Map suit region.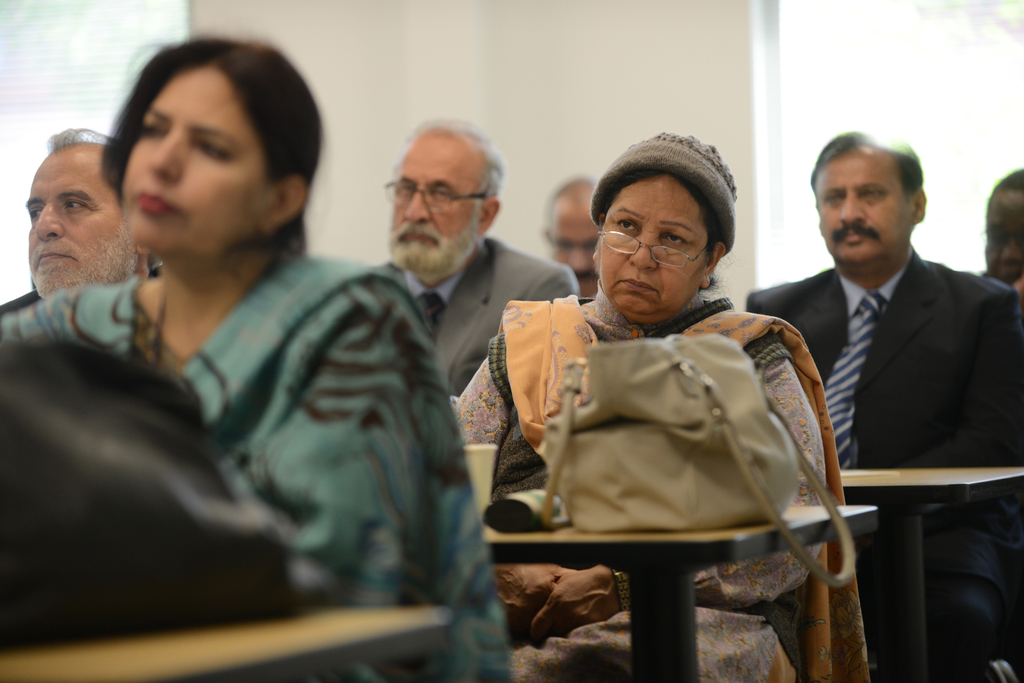
Mapped to [371, 239, 575, 396].
